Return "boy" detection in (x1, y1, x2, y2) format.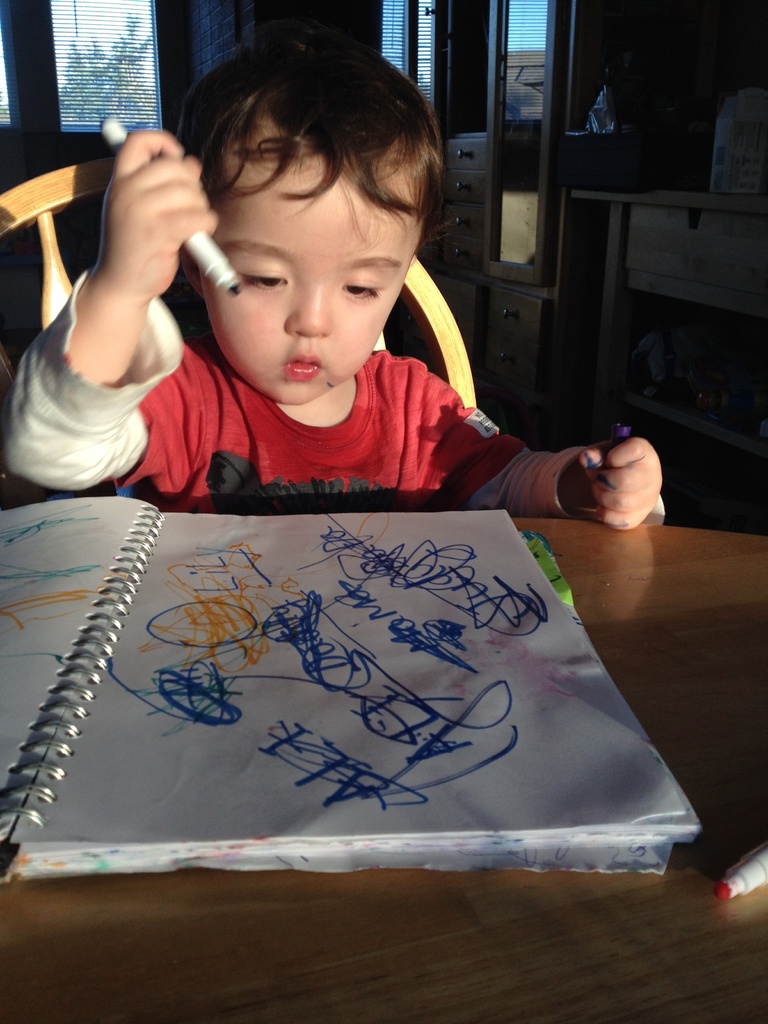
(0, 27, 668, 538).
